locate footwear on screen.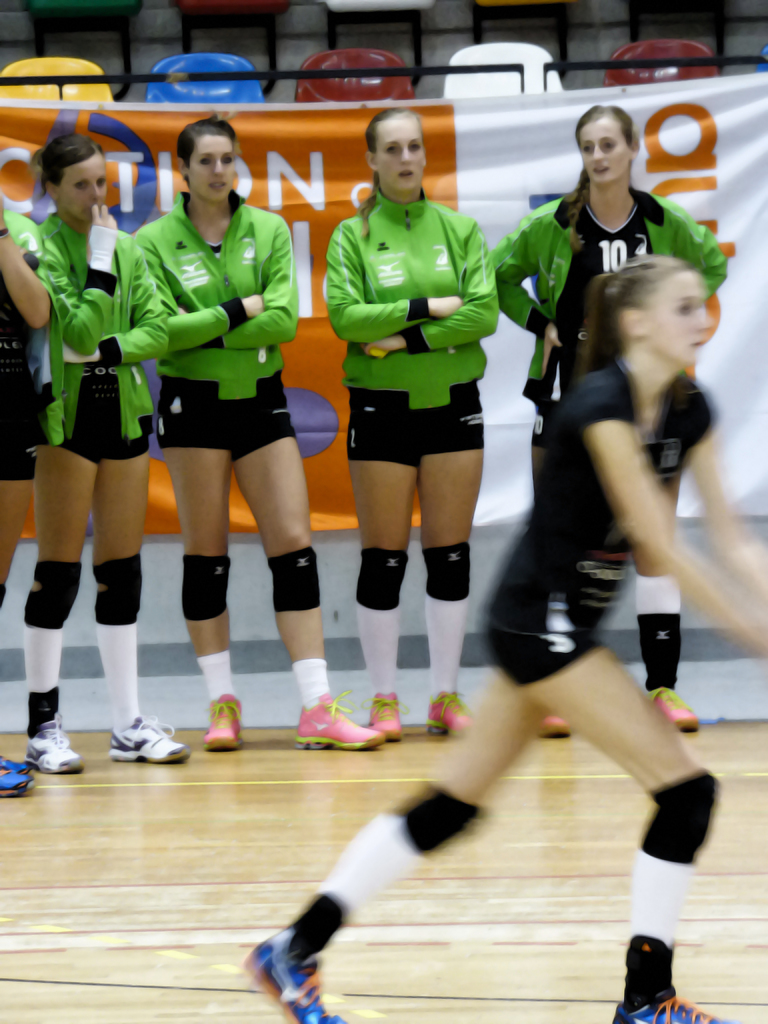
On screen at rect(365, 686, 398, 744).
